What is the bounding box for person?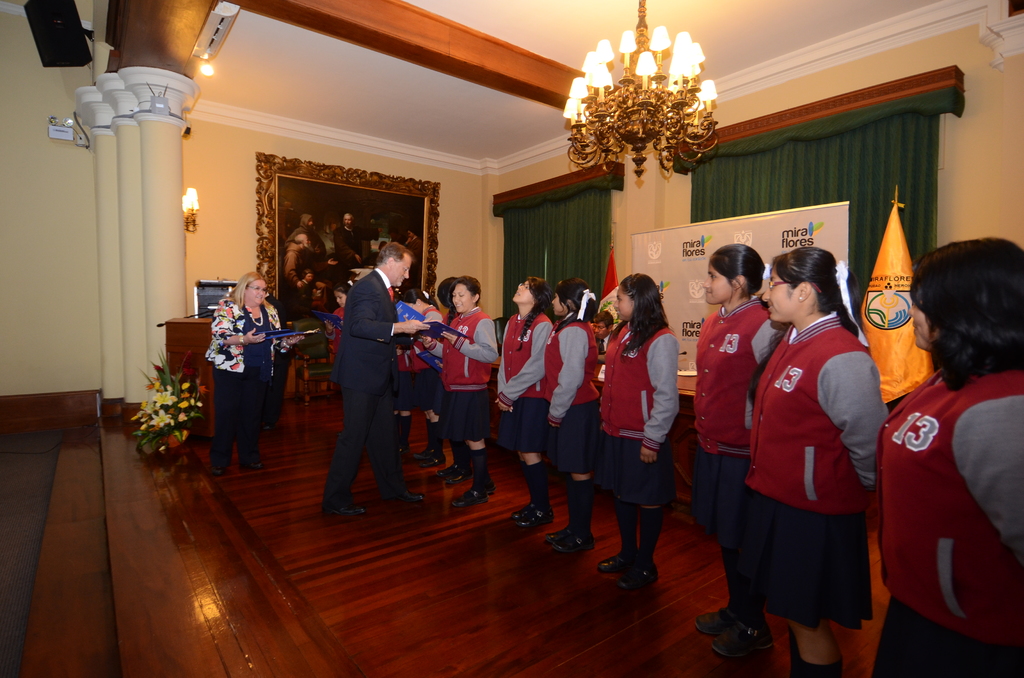
(x1=544, y1=273, x2=604, y2=556).
